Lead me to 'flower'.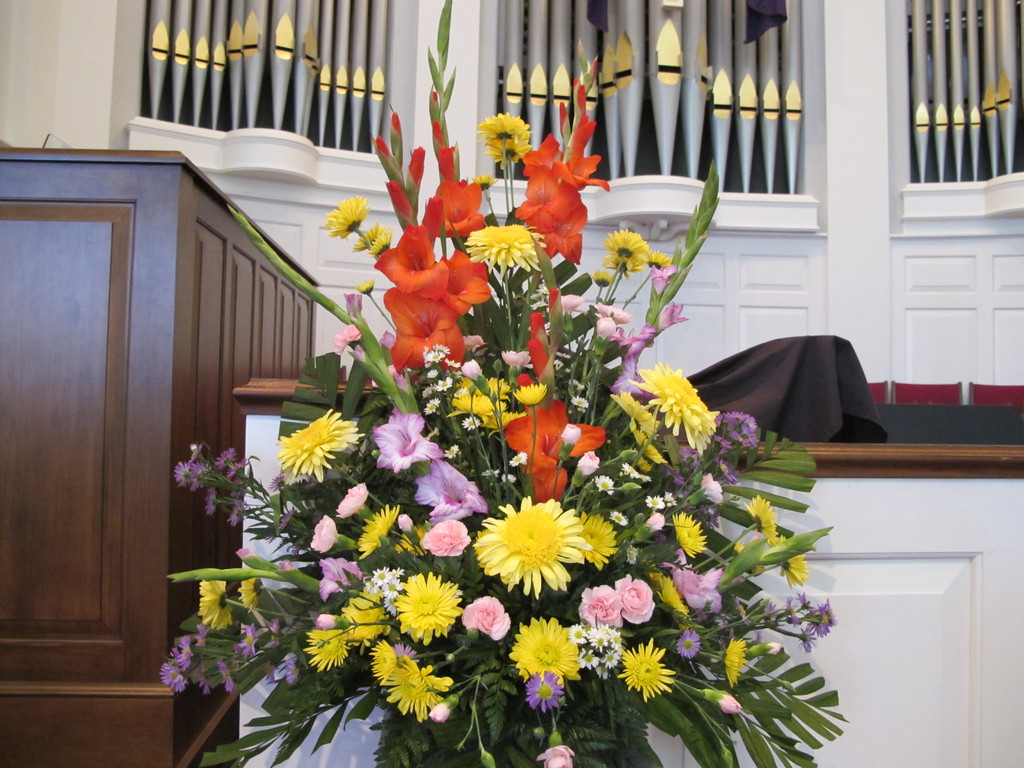
Lead to bbox=(404, 141, 422, 184).
